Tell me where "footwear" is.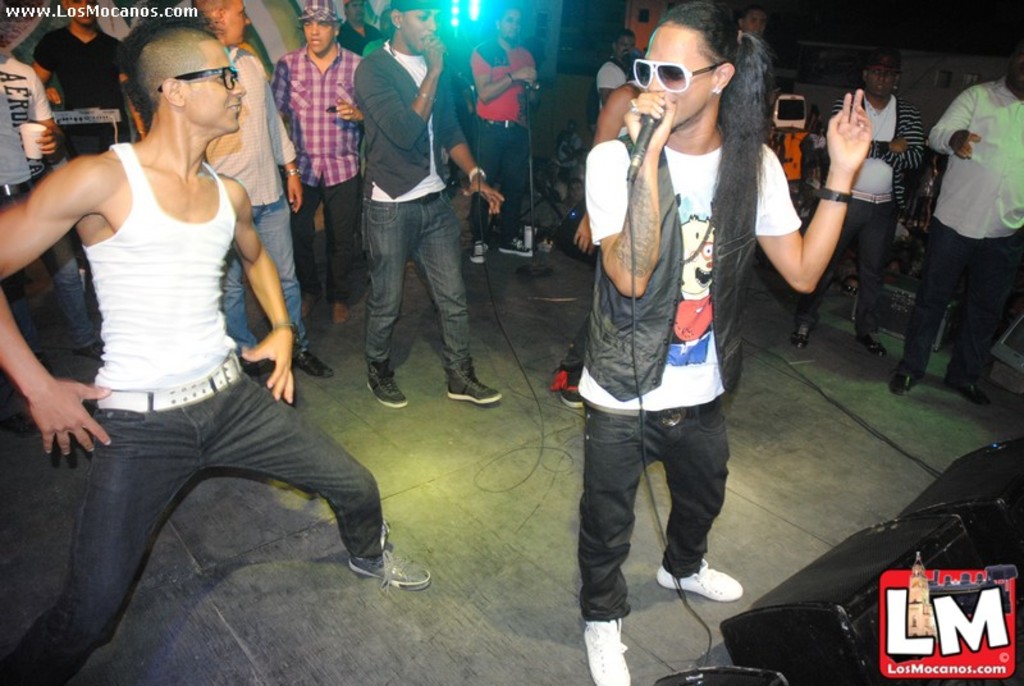
"footwear" is at <box>856,321,888,360</box>.
